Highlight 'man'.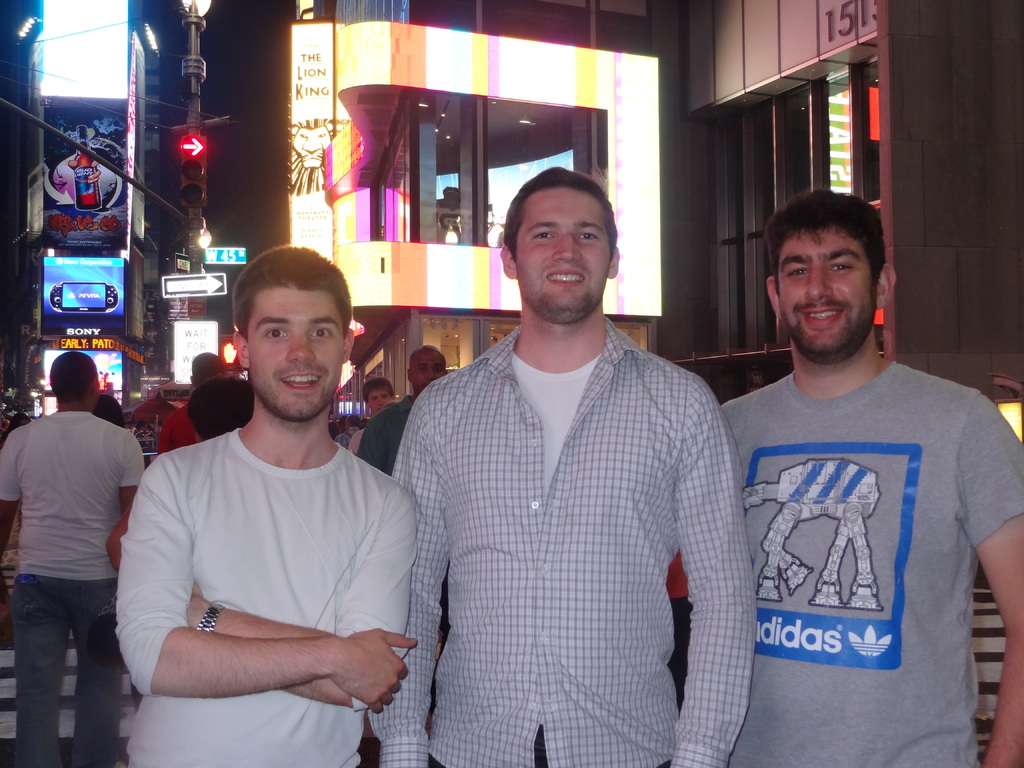
Highlighted region: (left=705, top=184, right=1023, bottom=767).
